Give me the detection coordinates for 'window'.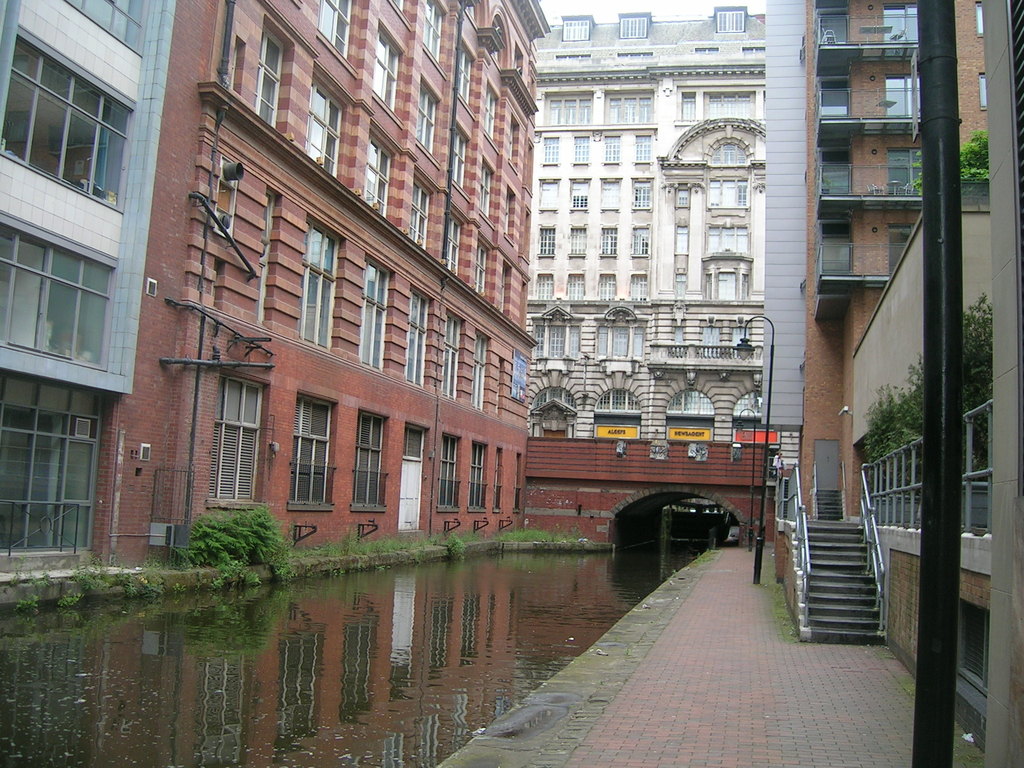
select_region(372, 20, 405, 120).
